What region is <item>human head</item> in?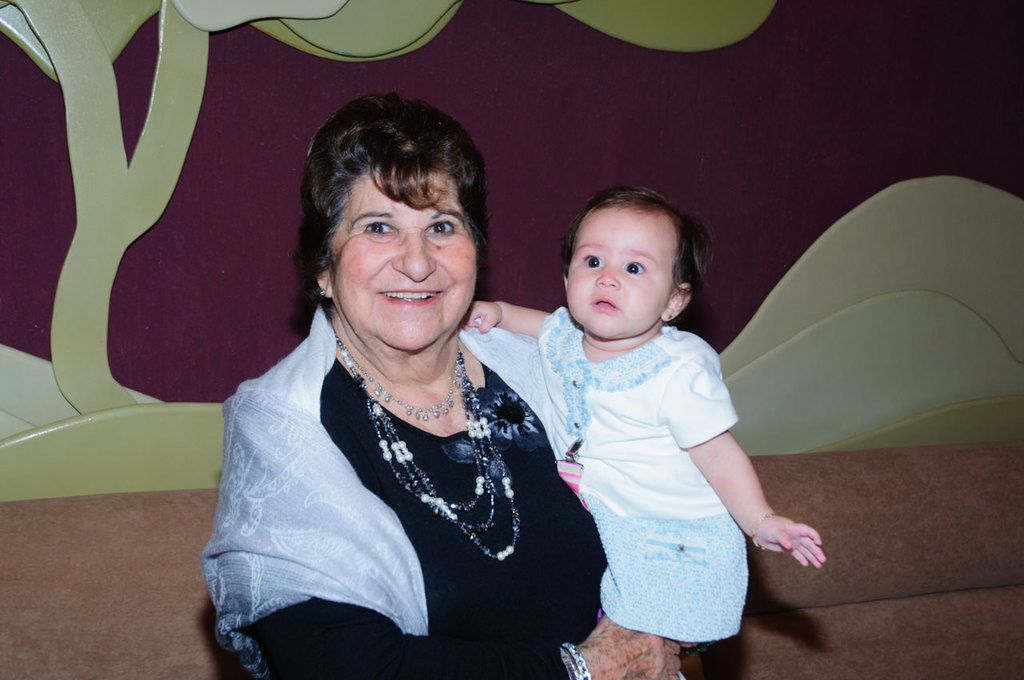
region(302, 96, 491, 360).
